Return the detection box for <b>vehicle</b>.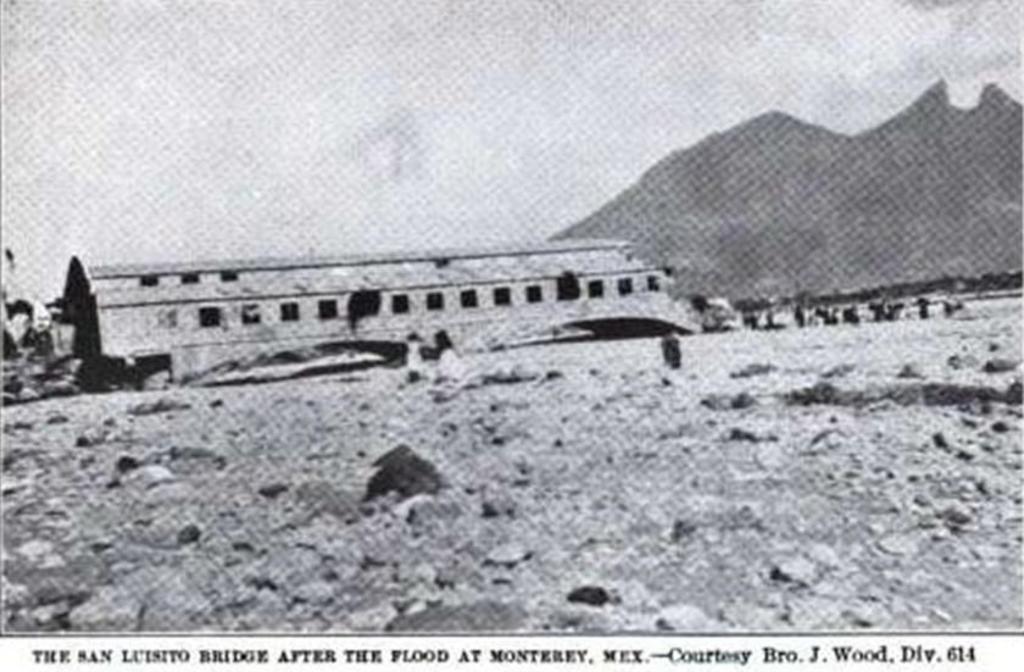
69:191:747:378.
